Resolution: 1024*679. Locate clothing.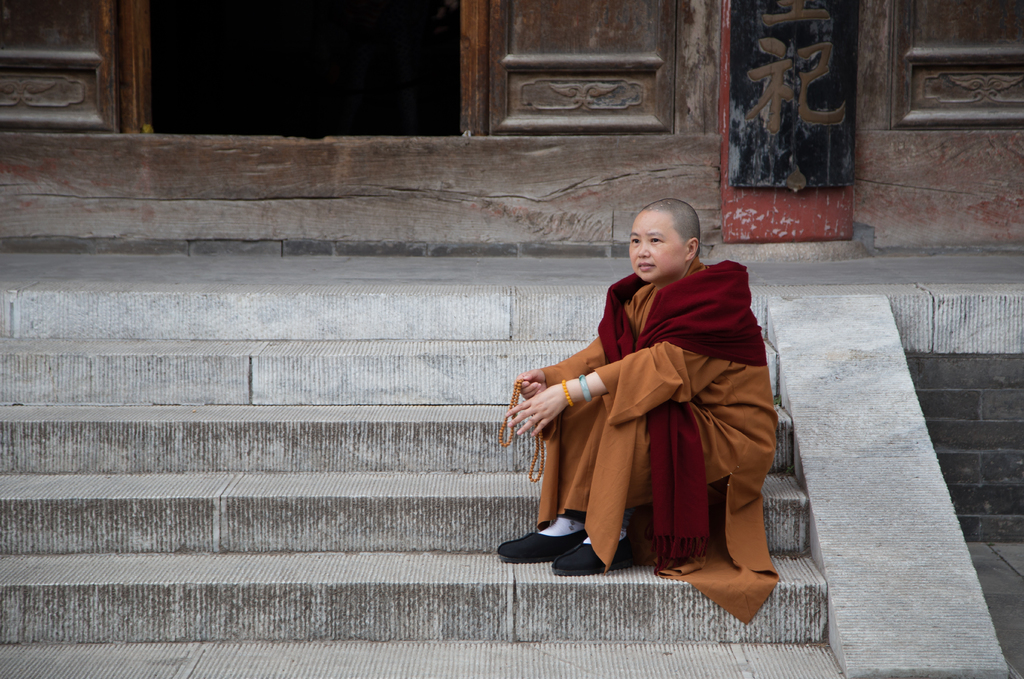
region(537, 260, 774, 623).
